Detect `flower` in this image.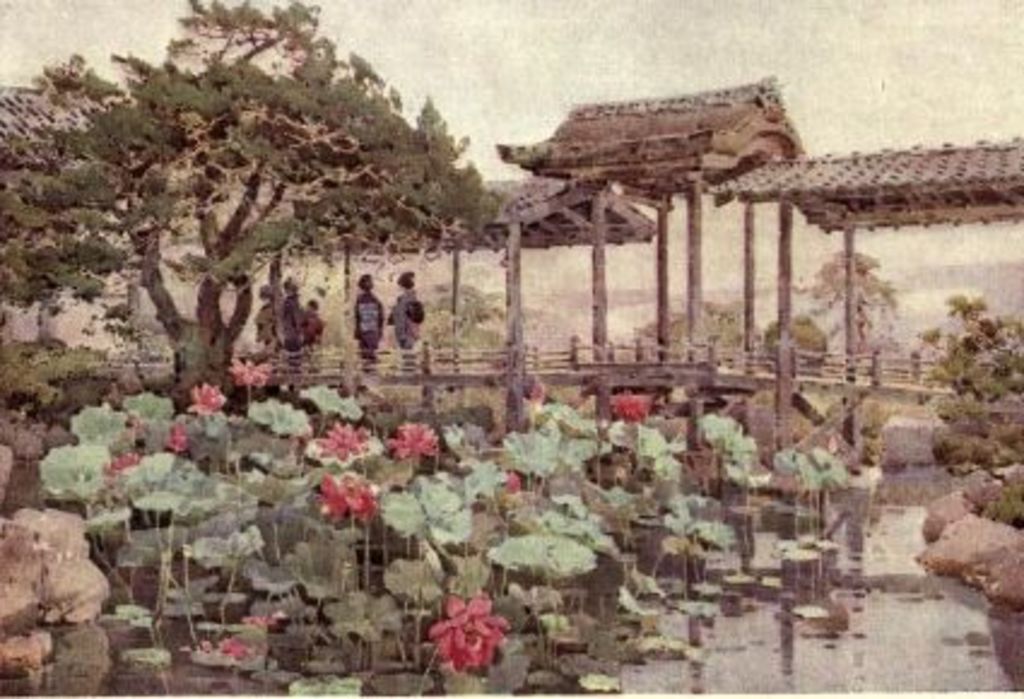
Detection: left=320, top=422, right=371, bottom=463.
